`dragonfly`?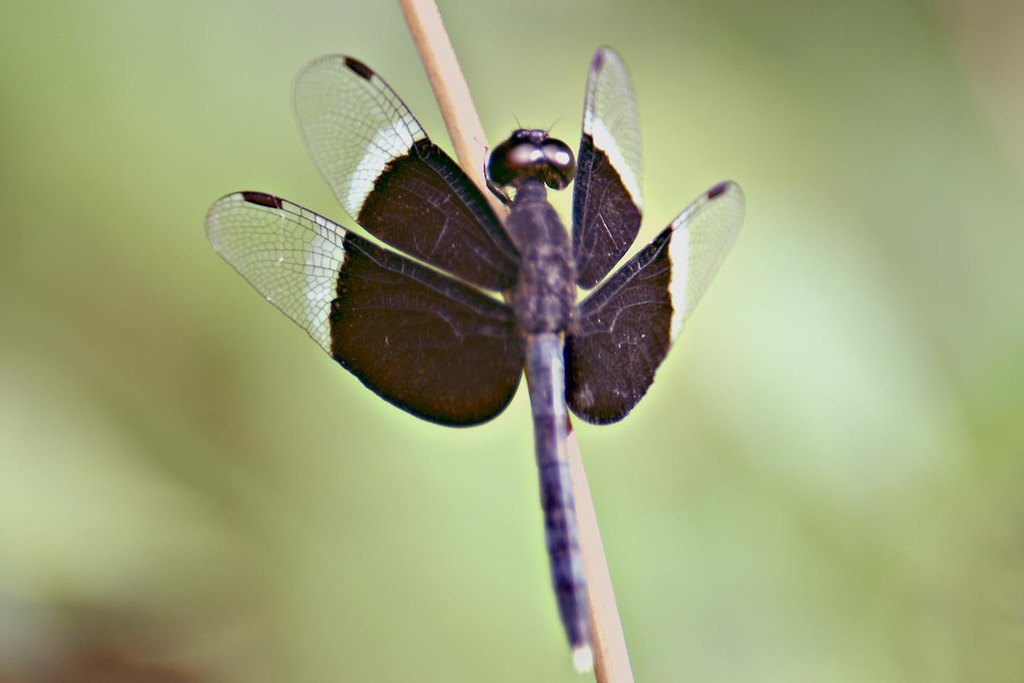
BBox(200, 41, 748, 672)
